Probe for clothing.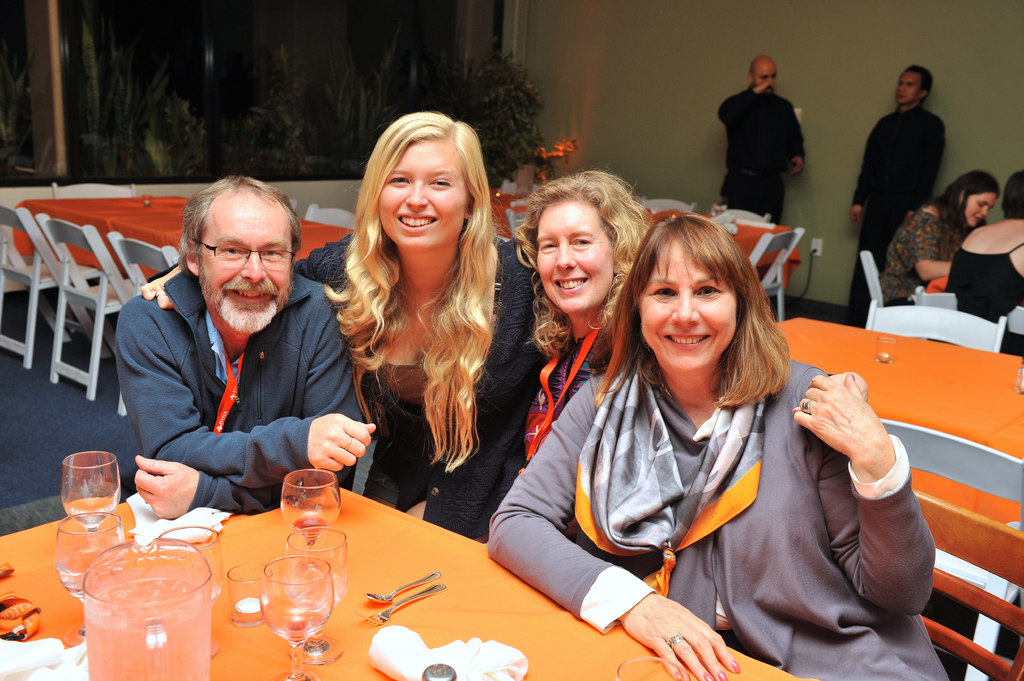
Probe result: rect(109, 266, 363, 513).
